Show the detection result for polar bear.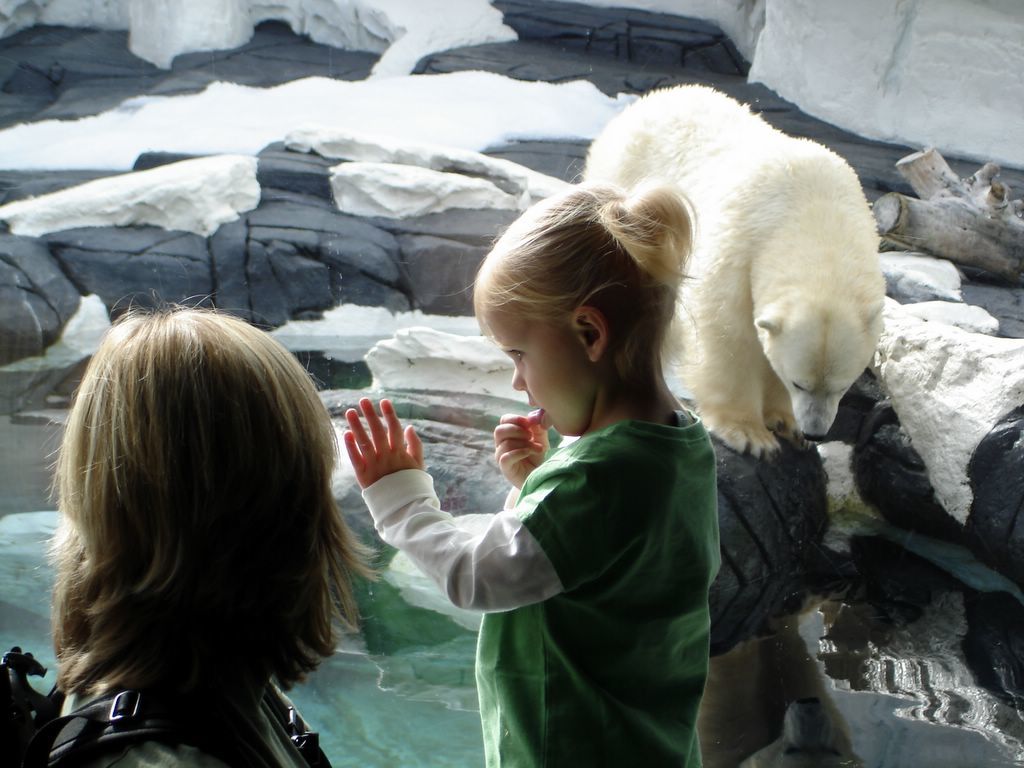
{"x1": 578, "y1": 78, "x2": 896, "y2": 466}.
